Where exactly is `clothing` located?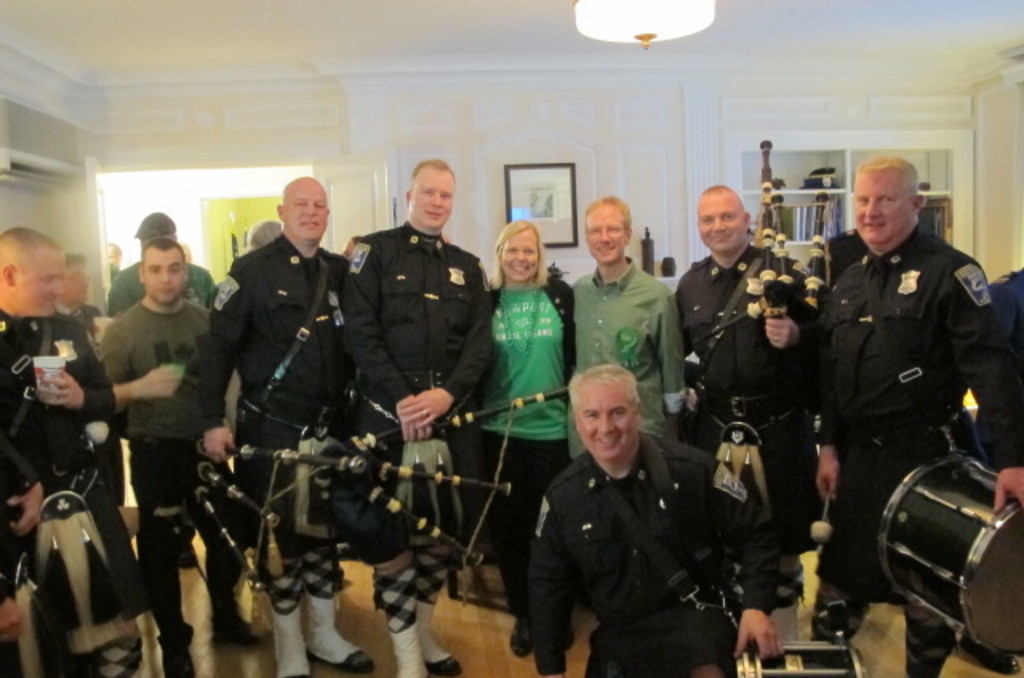
Its bounding box is (x1=419, y1=564, x2=462, y2=676).
